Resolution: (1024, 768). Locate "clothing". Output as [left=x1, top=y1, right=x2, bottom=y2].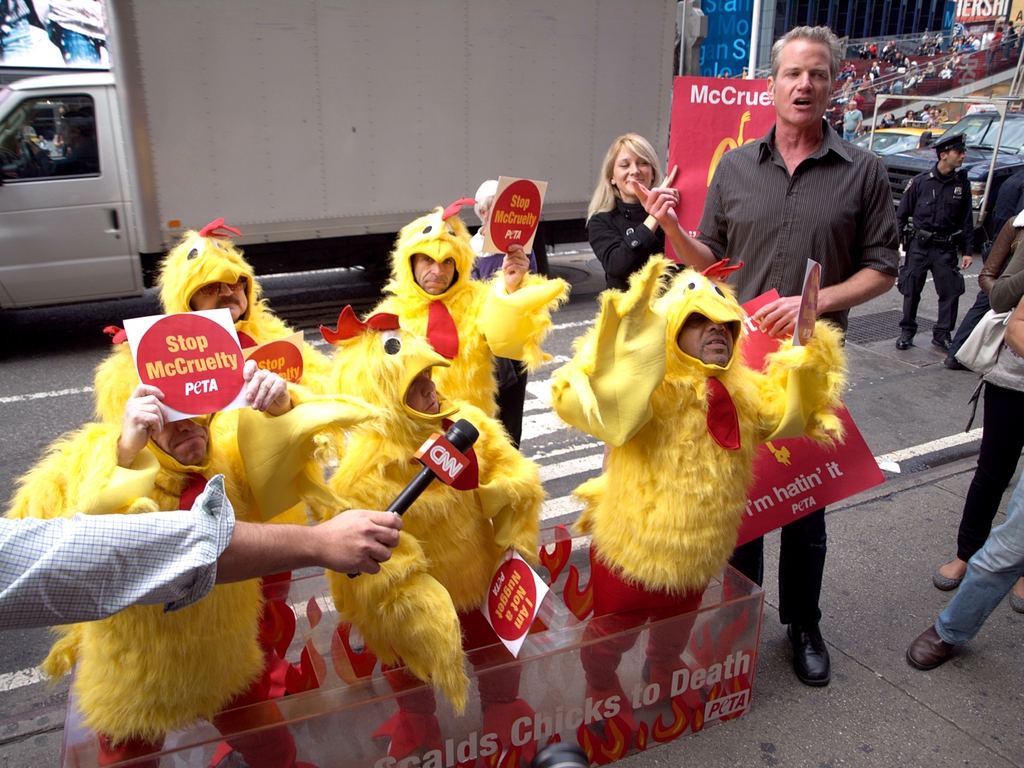
[left=352, top=203, right=575, bottom=421].
